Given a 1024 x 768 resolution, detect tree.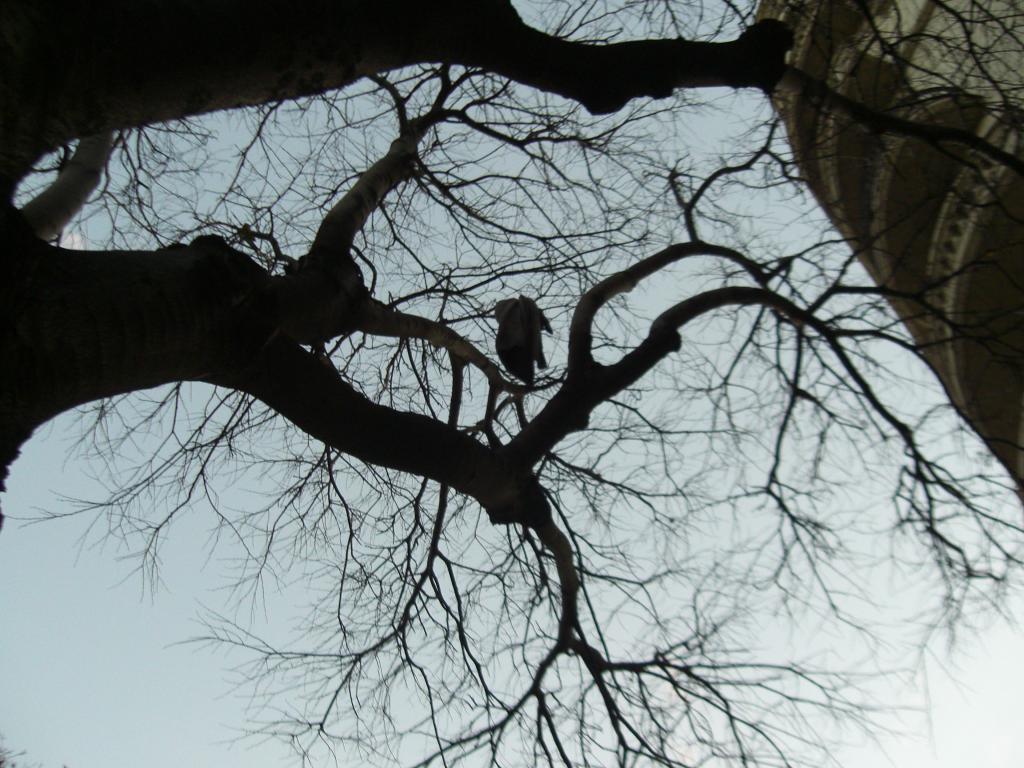
select_region(35, 0, 992, 744).
